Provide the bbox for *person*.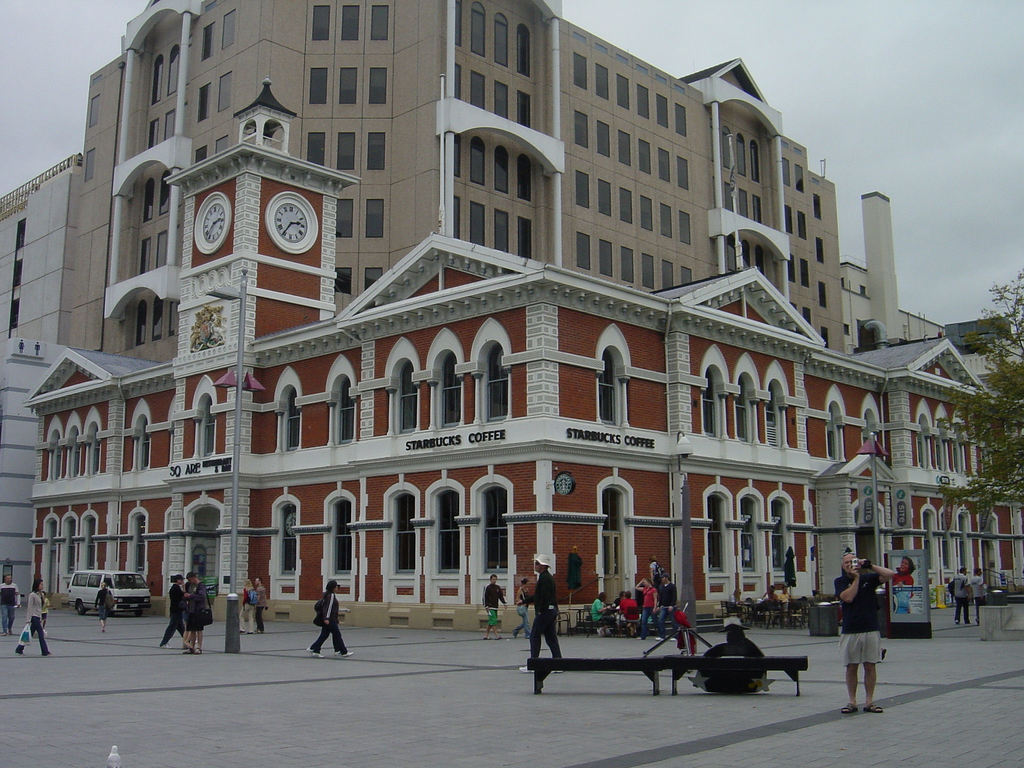
(x1=0, y1=572, x2=24, y2=636).
